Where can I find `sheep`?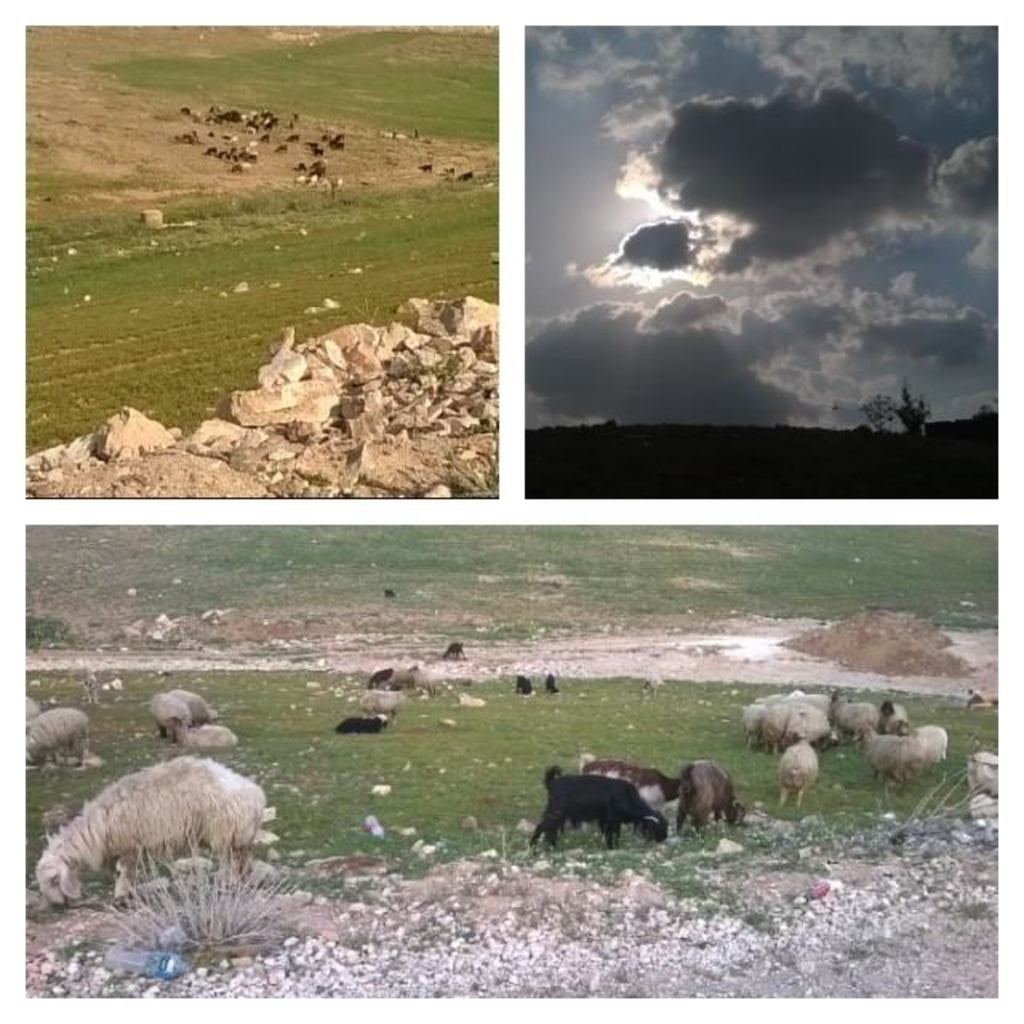
You can find it at {"x1": 371, "y1": 666, "x2": 414, "y2": 682}.
